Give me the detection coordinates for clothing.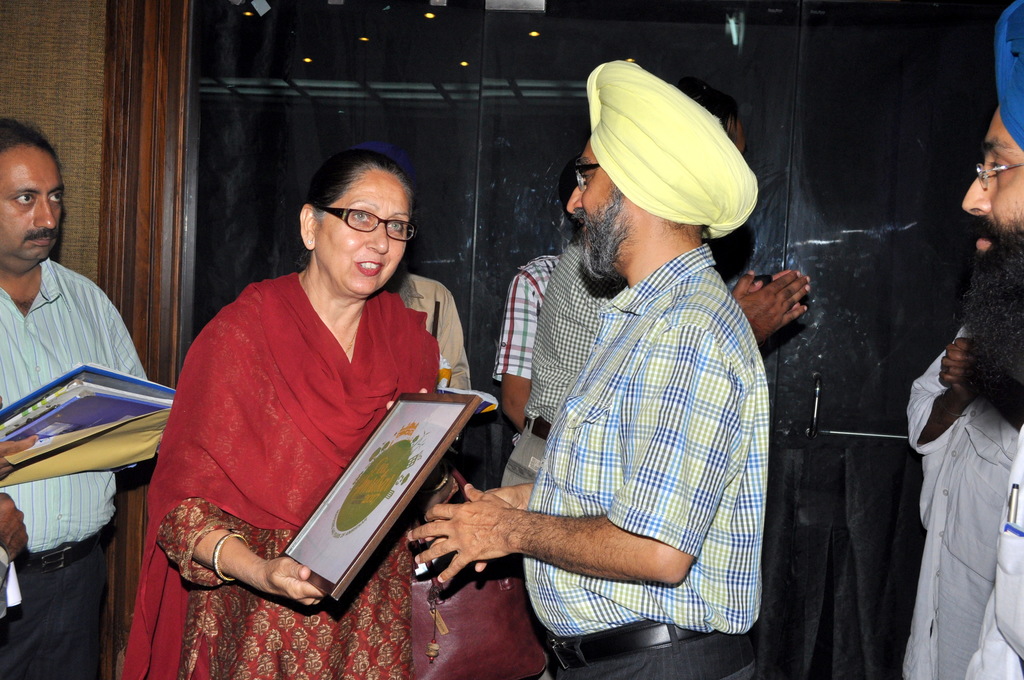
(x1=486, y1=249, x2=559, y2=382).
